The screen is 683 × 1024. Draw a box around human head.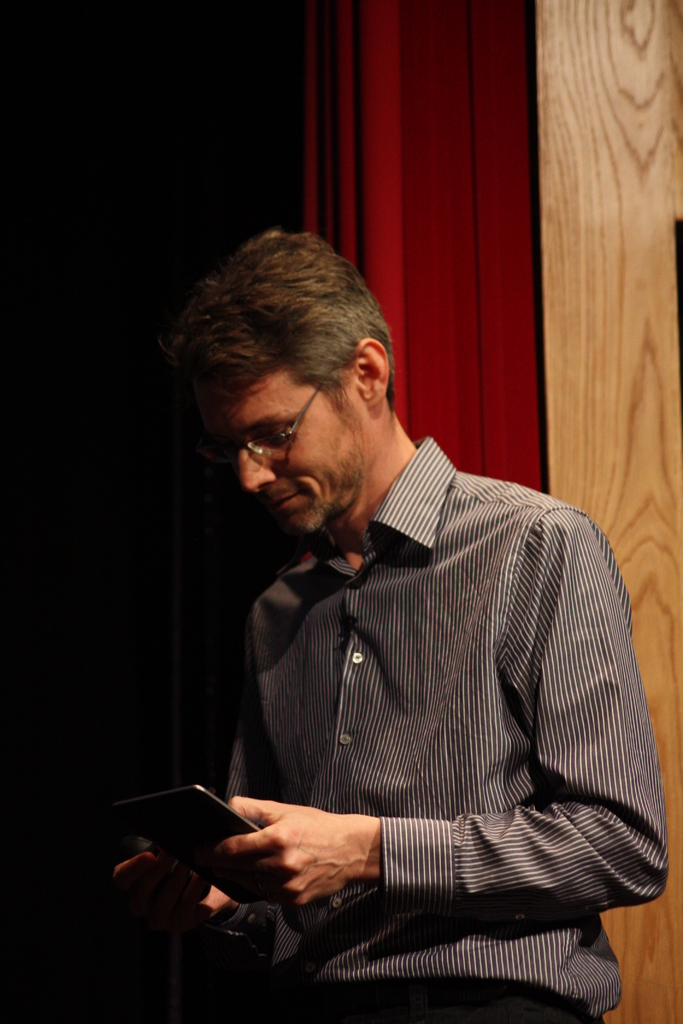
bbox(166, 232, 397, 534).
